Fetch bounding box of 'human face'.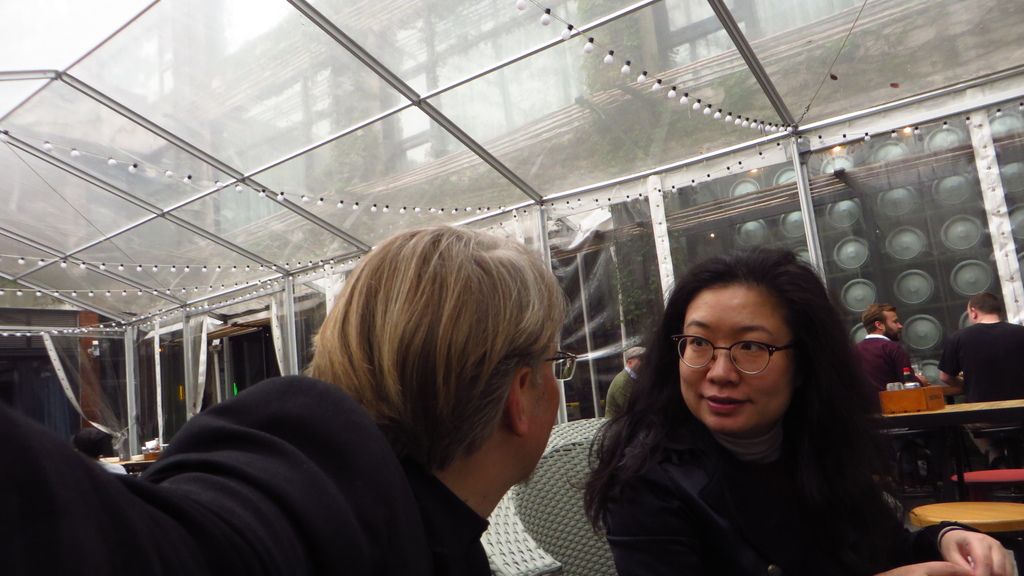
Bbox: 885,310,902,339.
